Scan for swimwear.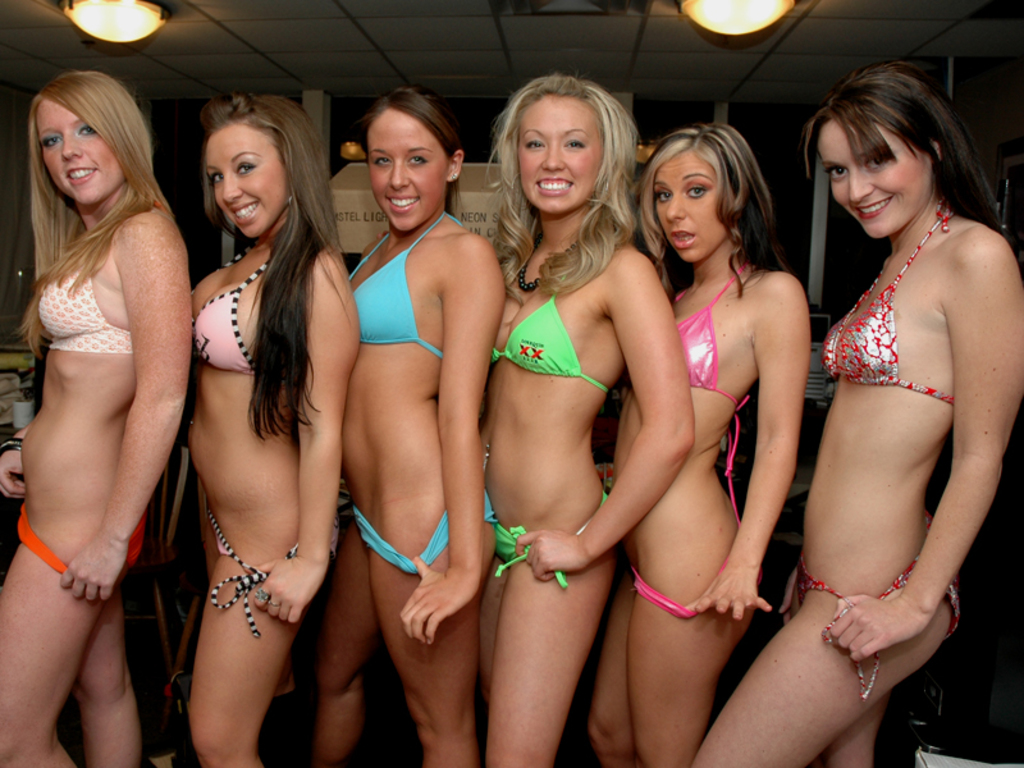
Scan result: detection(9, 498, 152, 575).
